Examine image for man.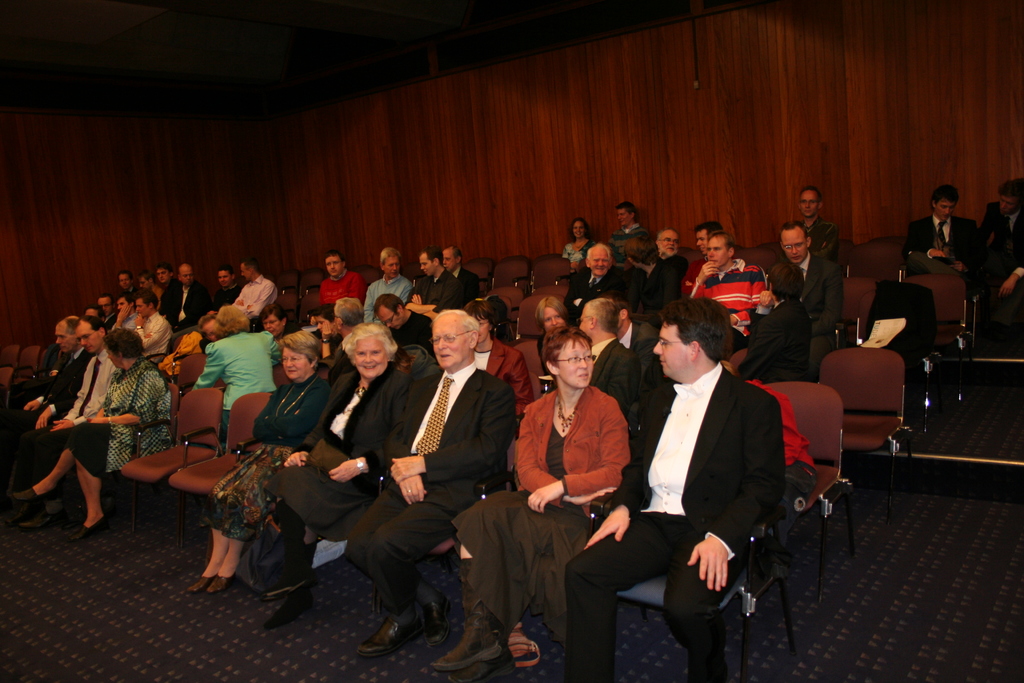
Examination result: bbox(904, 178, 982, 291).
